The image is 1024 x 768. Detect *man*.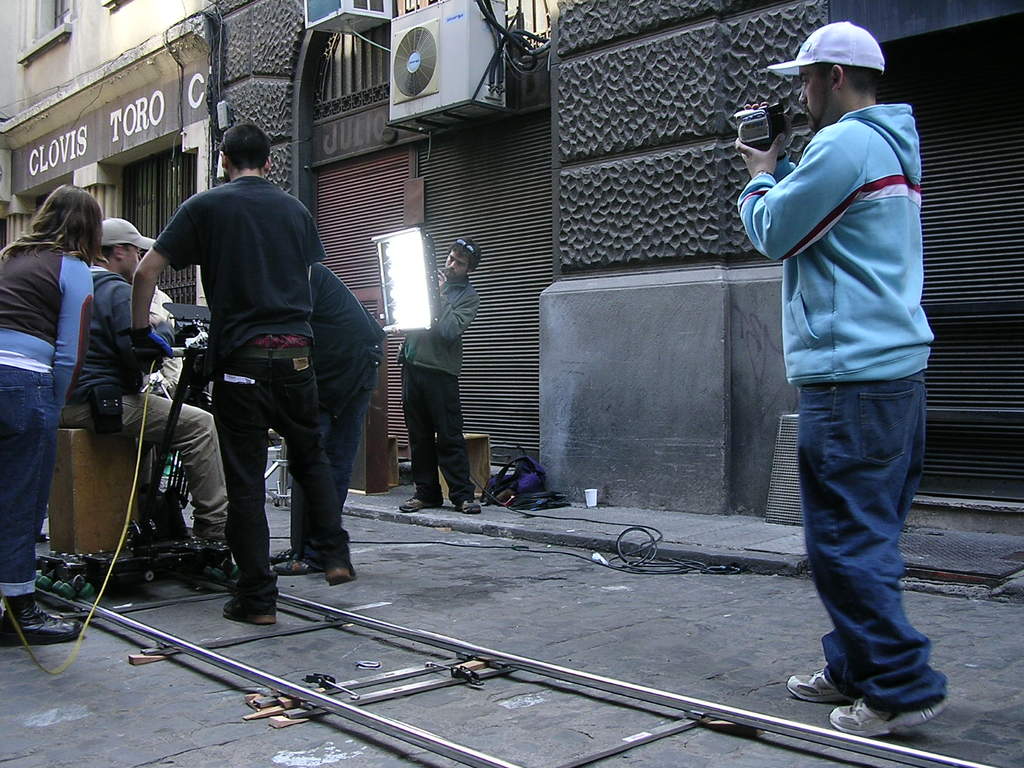
Detection: region(134, 114, 356, 638).
